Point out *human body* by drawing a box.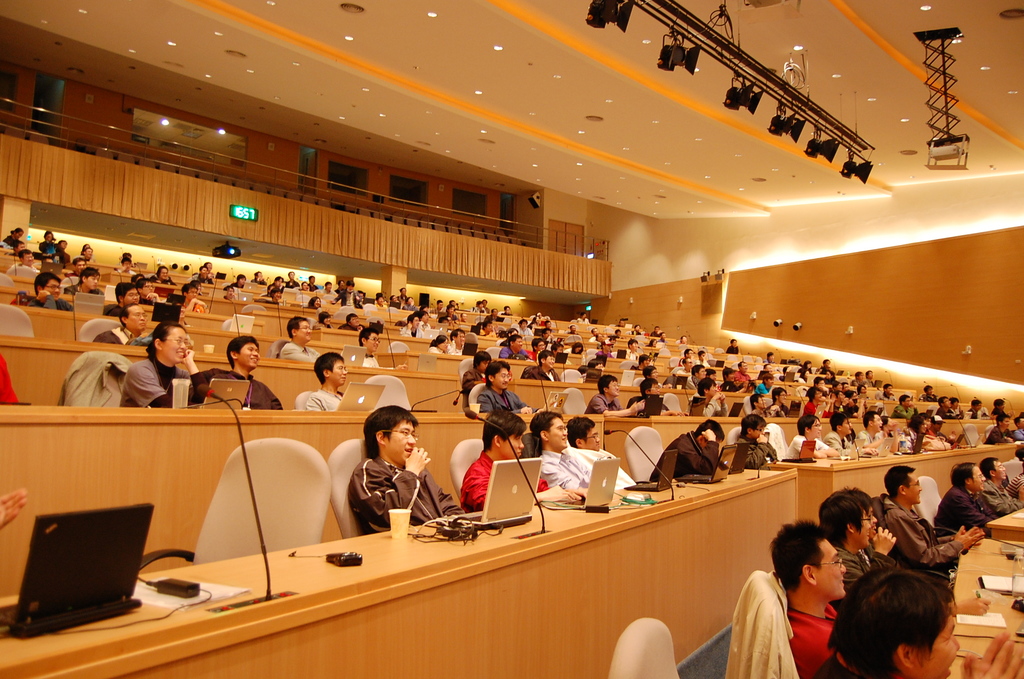
312/310/332/329.
